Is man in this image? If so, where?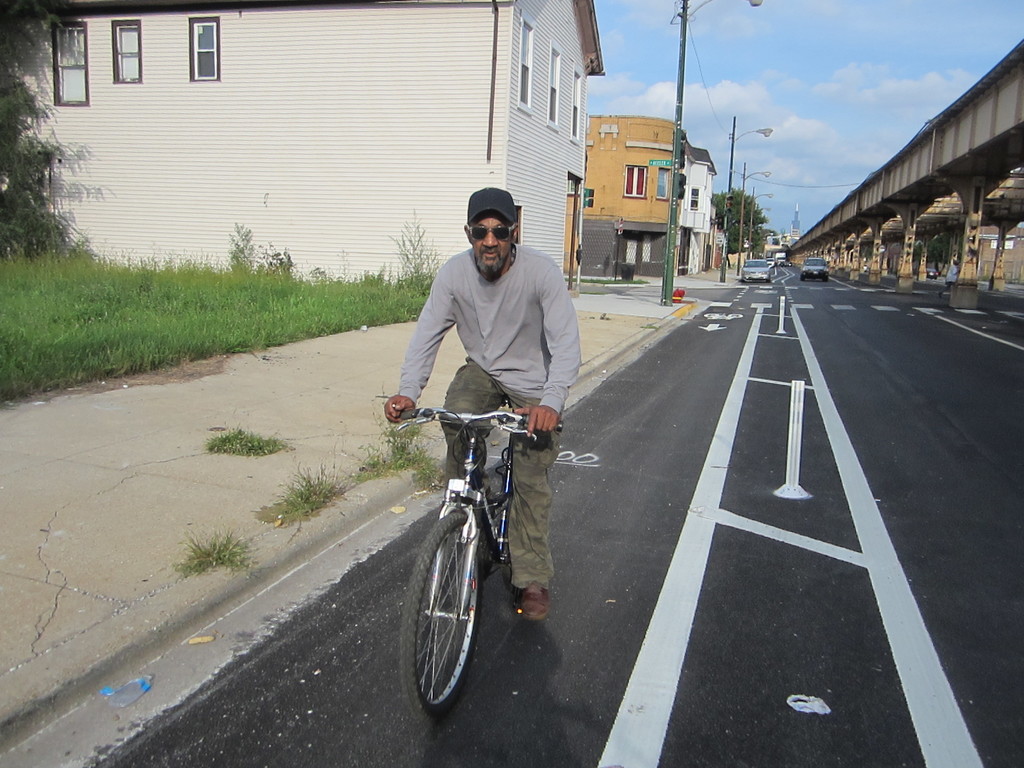
Yes, at Rect(401, 285, 582, 691).
